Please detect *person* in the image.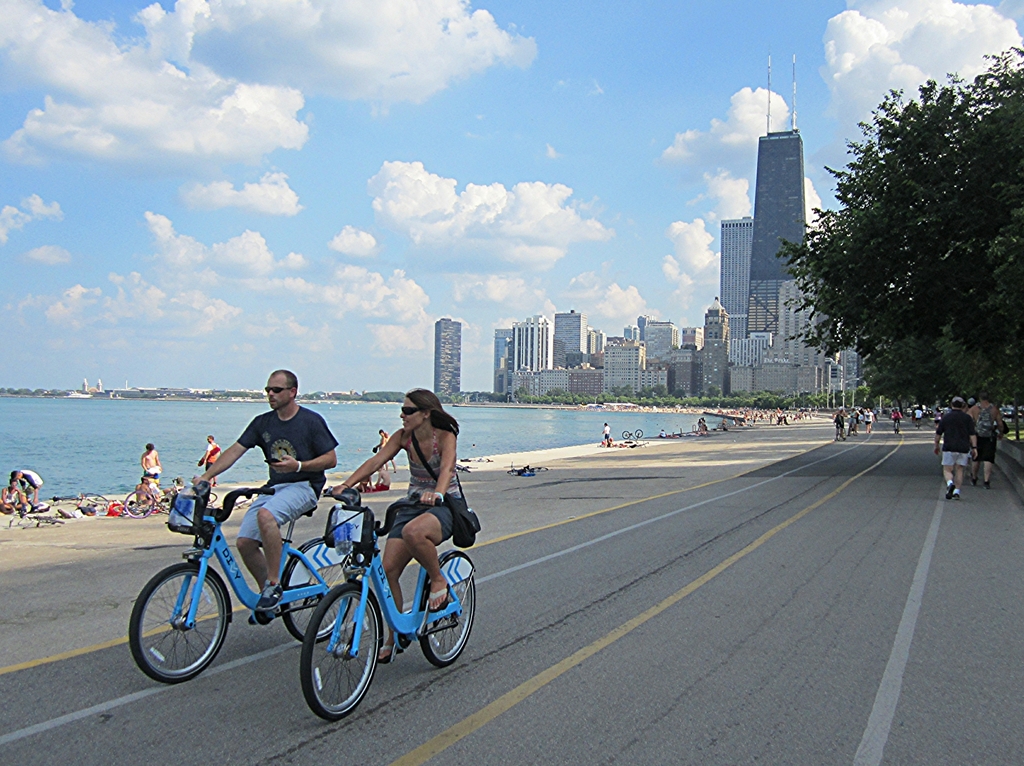
(355, 476, 372, 495).
